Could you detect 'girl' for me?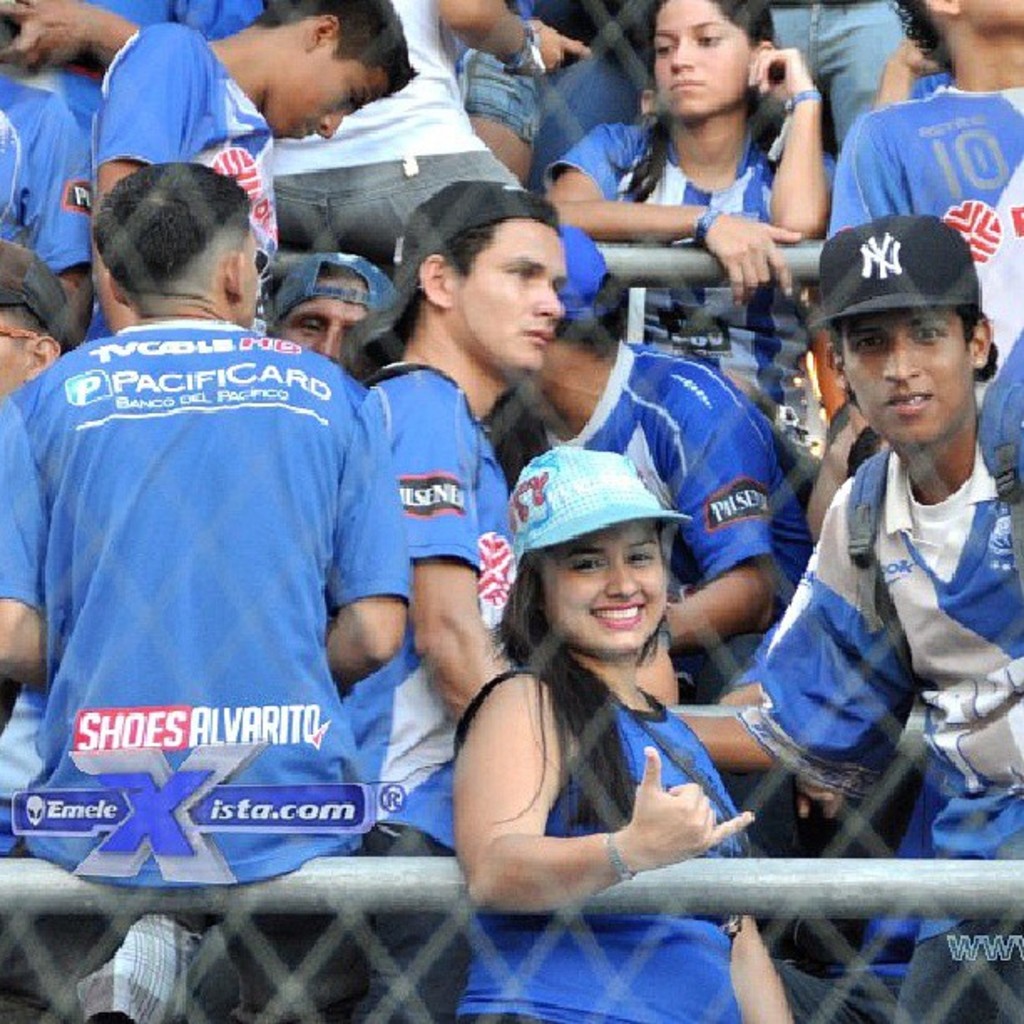
Detection result: (left=457, top=443, right=798, bottom=1022).
